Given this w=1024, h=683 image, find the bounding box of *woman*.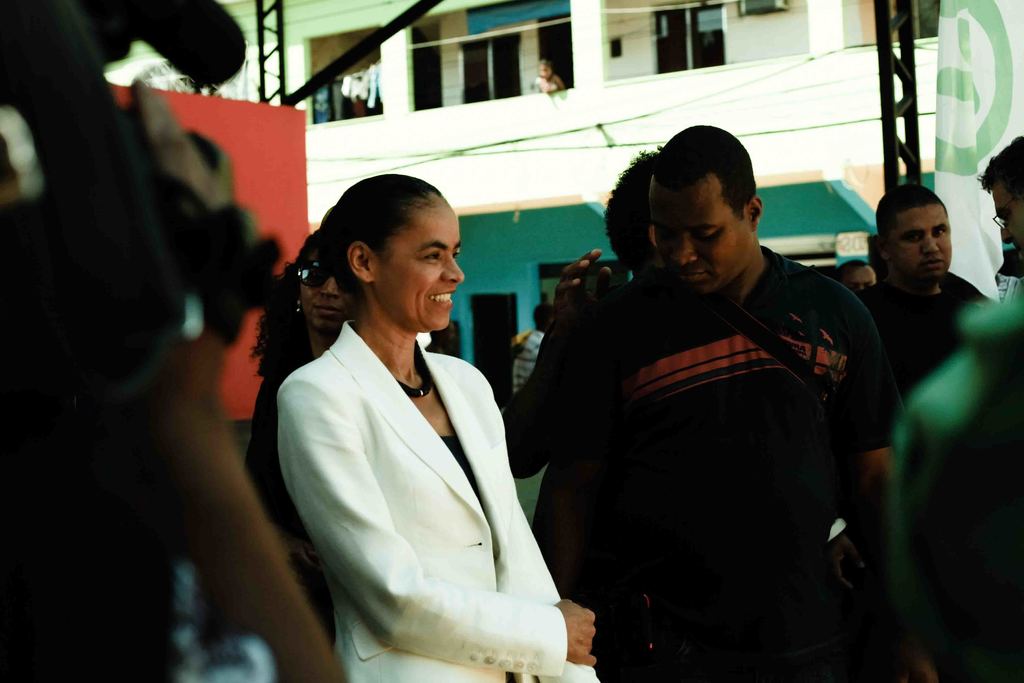
[237,226,359,650].
